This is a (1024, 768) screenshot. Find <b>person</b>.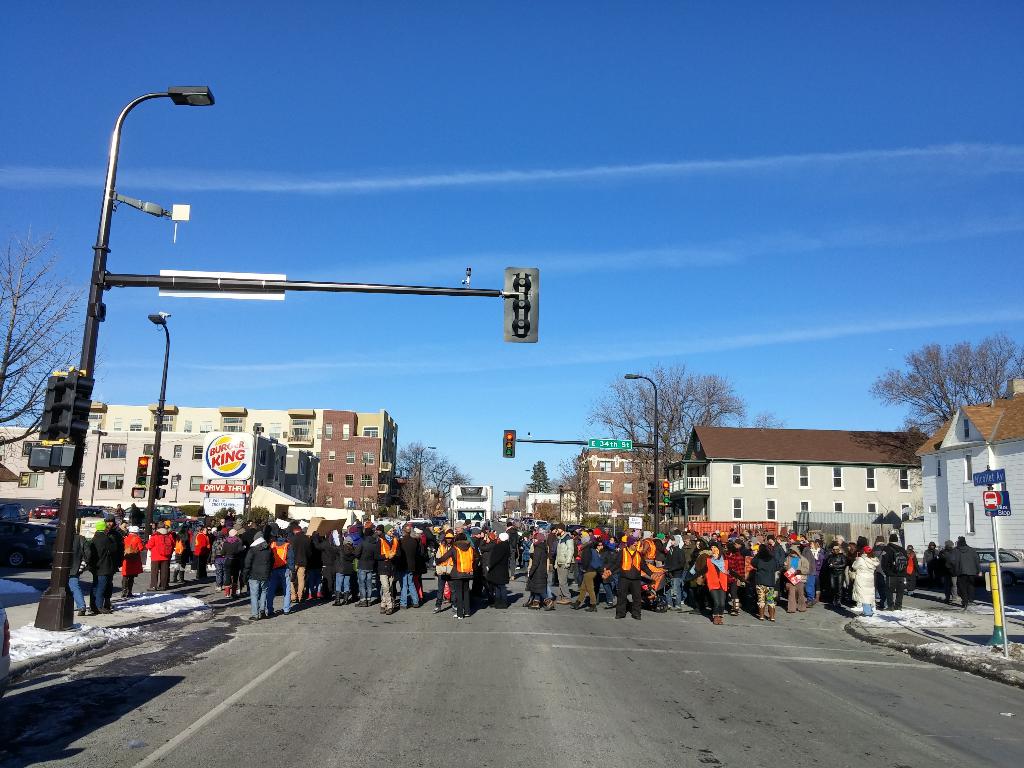
Bounding box: bbox=[368, 527, 397, 610].
